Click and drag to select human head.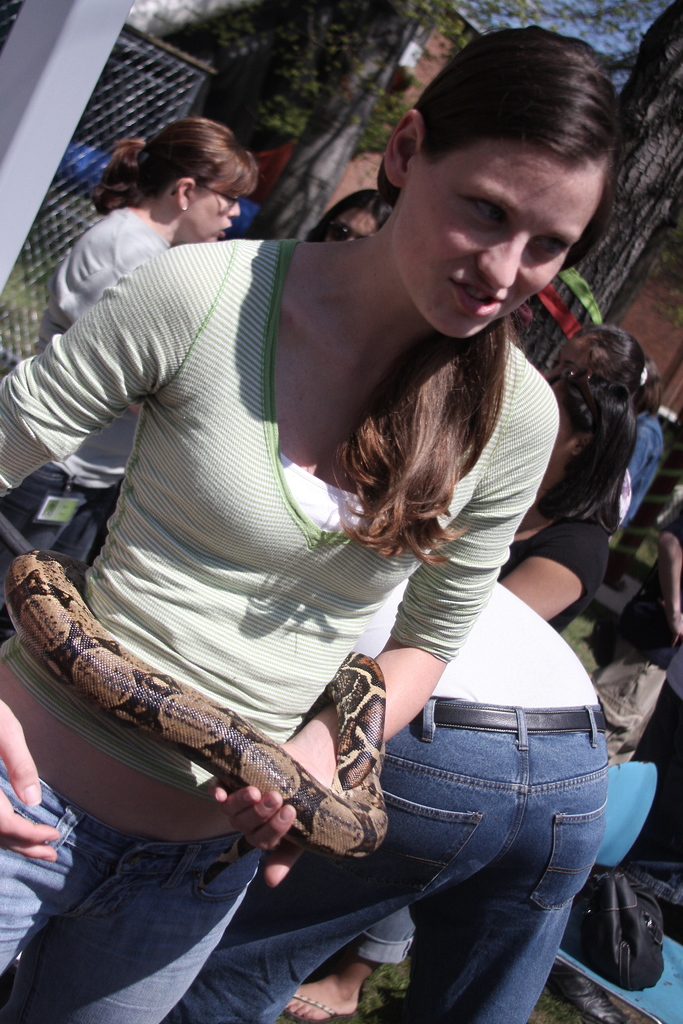
Selection: pyautogui.locateOnScreen(554, 321, 658, 399).
